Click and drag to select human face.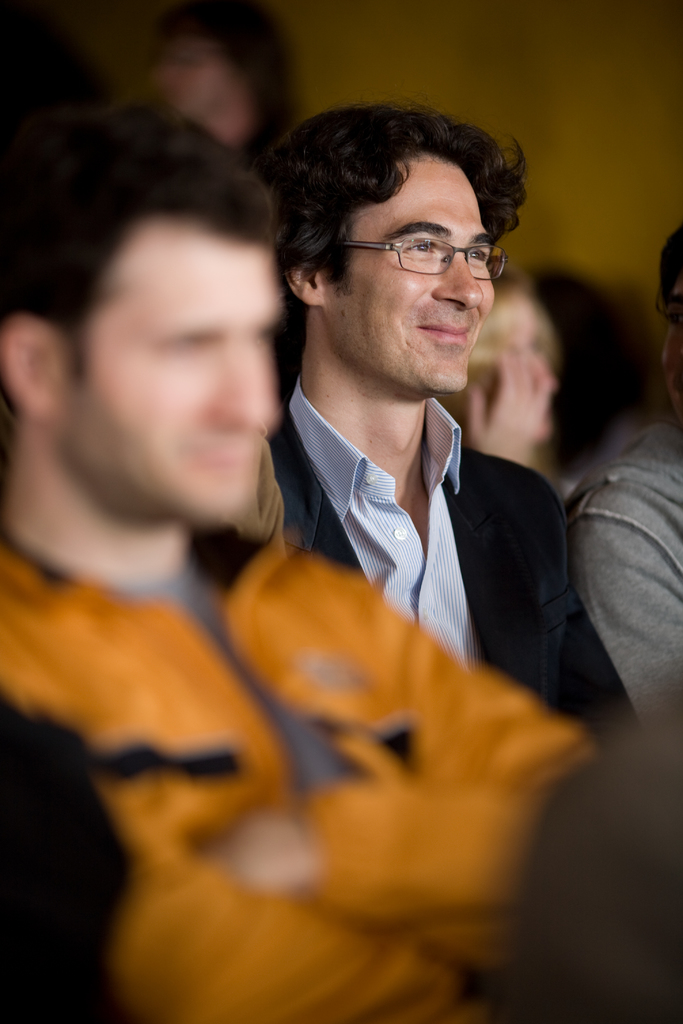
Selection: {"x1": 509, "y1": 307, "x2": 552, "y2": 442}.
